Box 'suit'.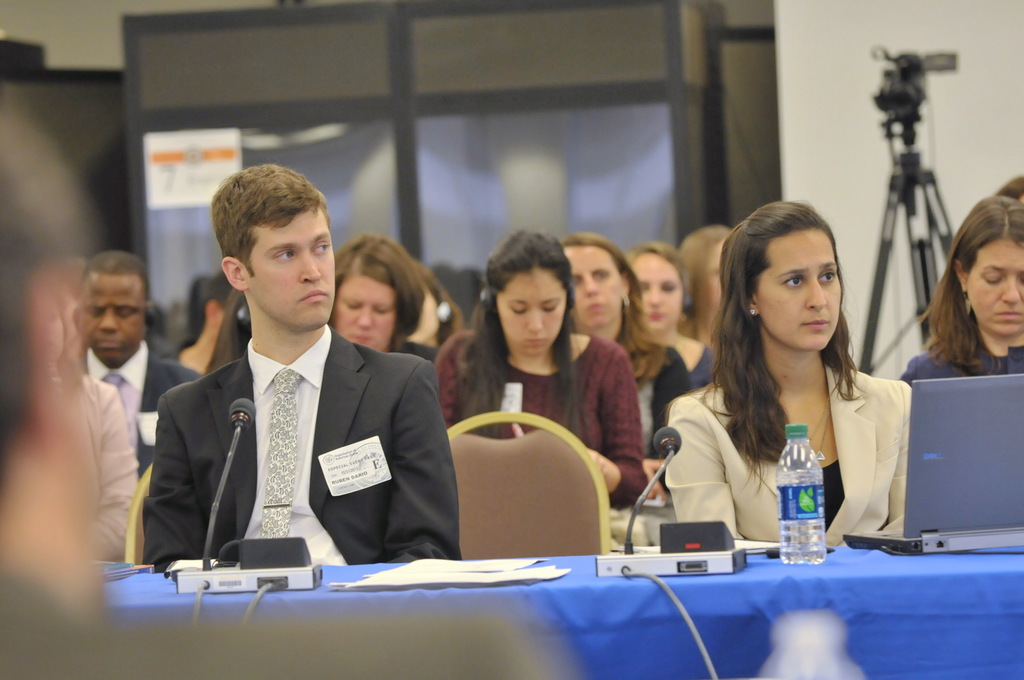
{"left": 136, "top": 271, "right": 467, "bottom": 590}.
